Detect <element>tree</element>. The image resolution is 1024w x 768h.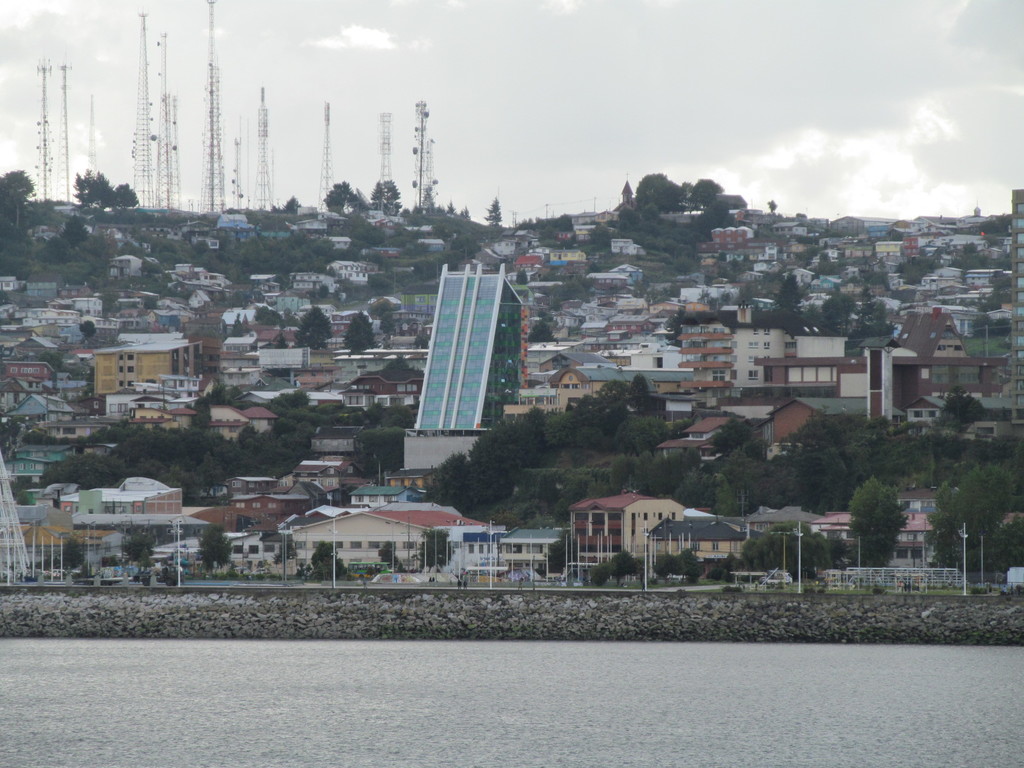
(x1=116, y1=185, x2=137, y2=207).
